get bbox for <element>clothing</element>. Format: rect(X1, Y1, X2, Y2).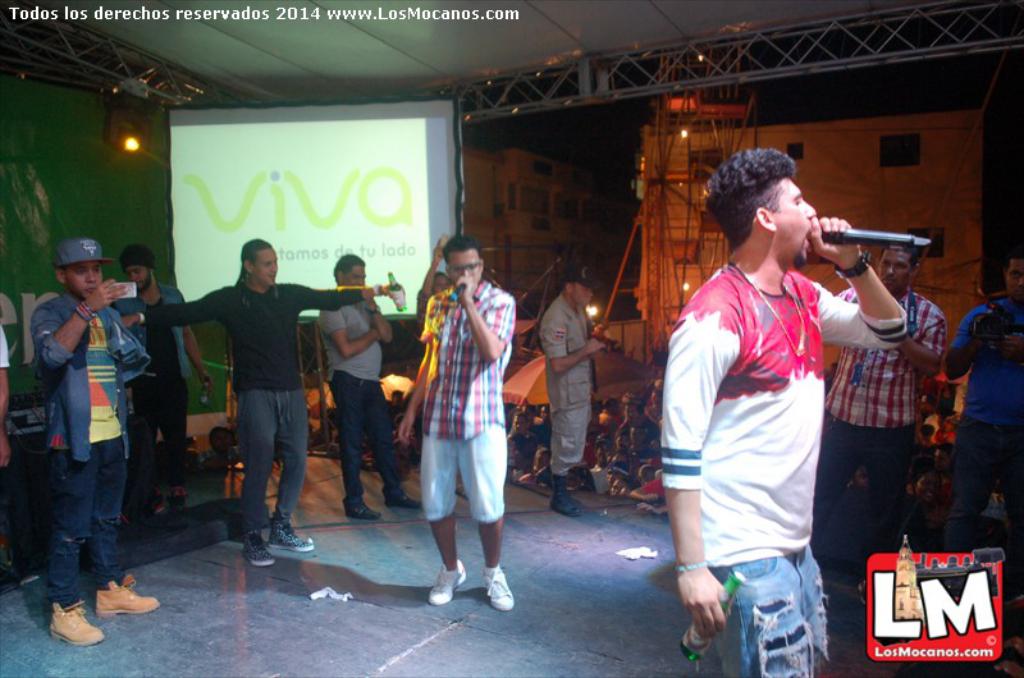
rect(654, 264, 908, 677).
